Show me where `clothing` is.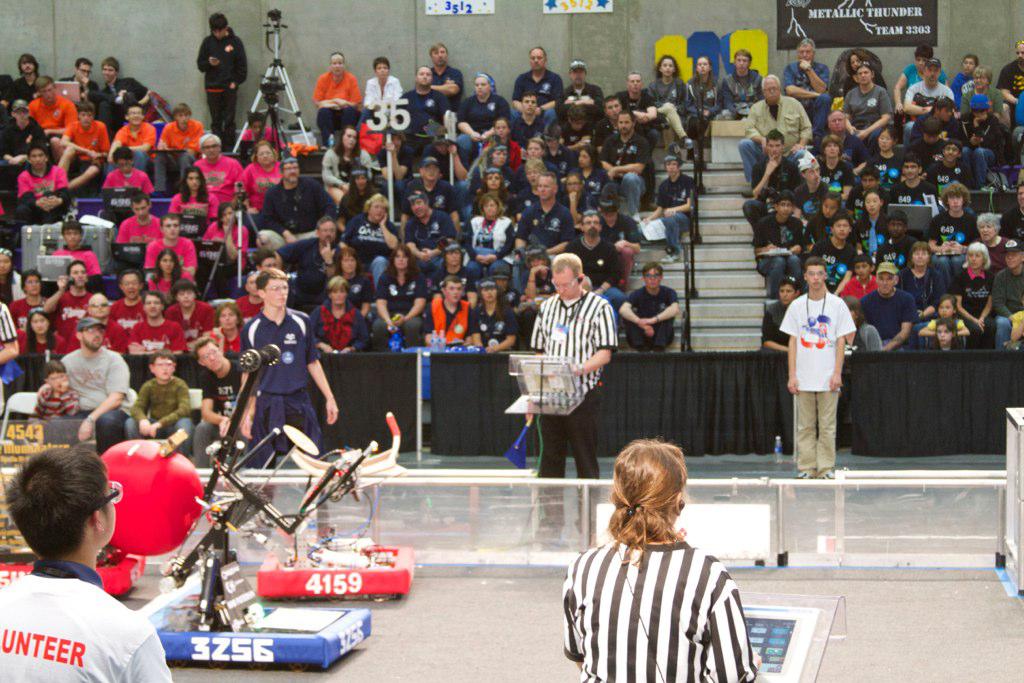
`clothing` is at [x1=657, y1=175, x2=696, y2=251].
